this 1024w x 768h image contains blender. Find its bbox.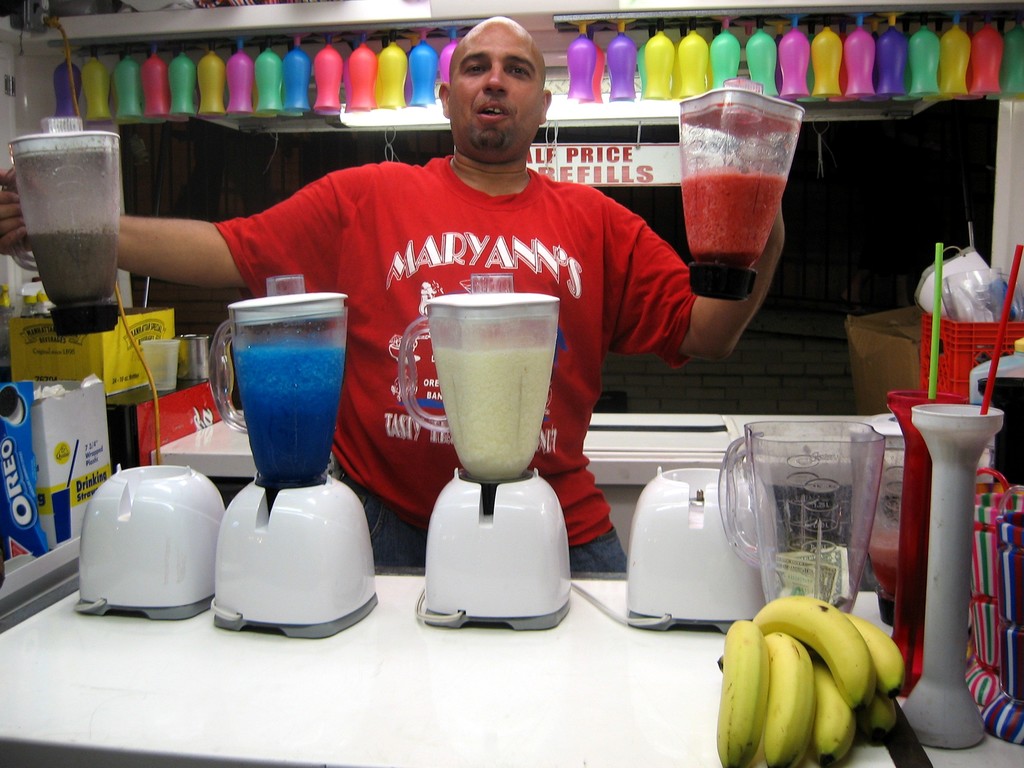
x1=617, y1=422, x2=887, y2=633.
